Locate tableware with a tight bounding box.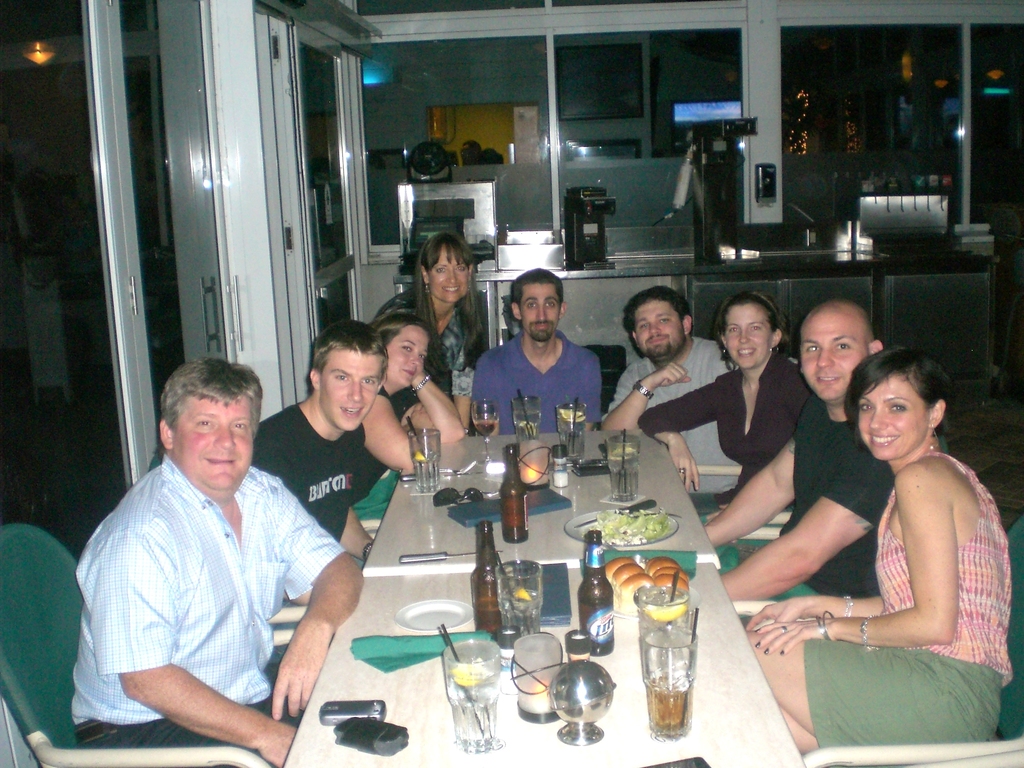
(547,660,616,745).
